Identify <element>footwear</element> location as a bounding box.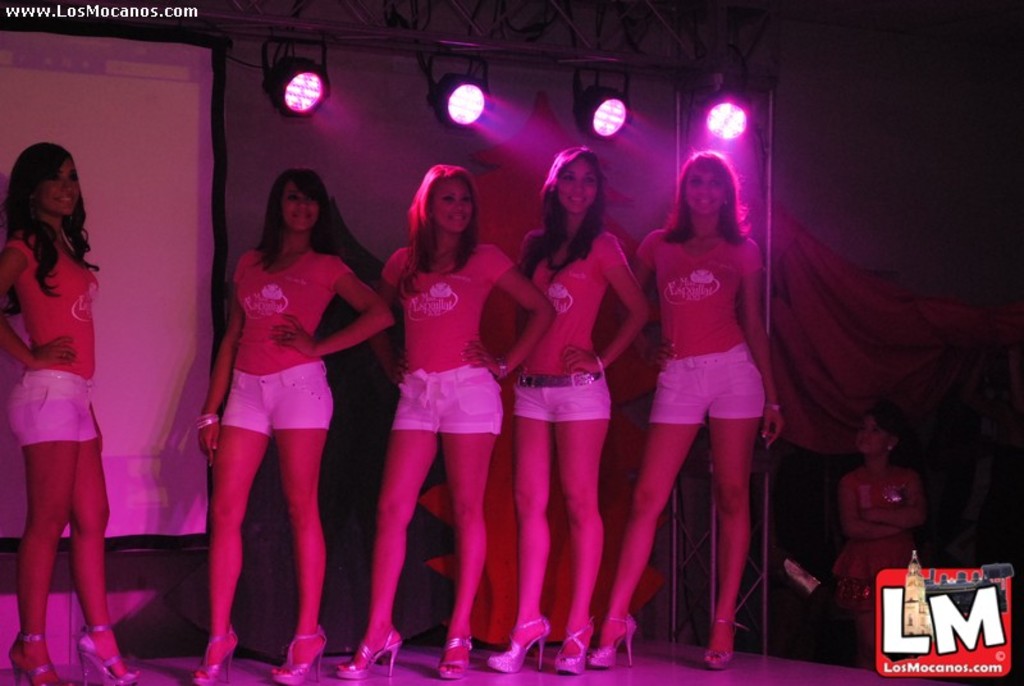
BBox(486, 621, 548, 673).
